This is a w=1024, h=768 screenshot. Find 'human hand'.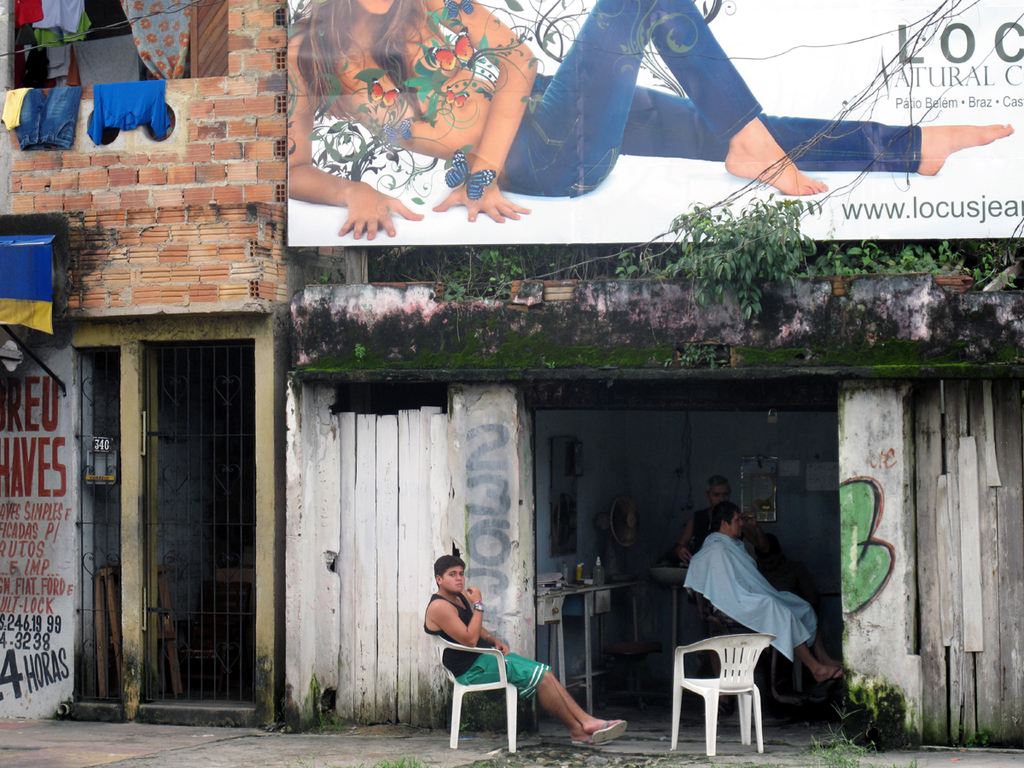
Bounding box: (496,641,510,657).
